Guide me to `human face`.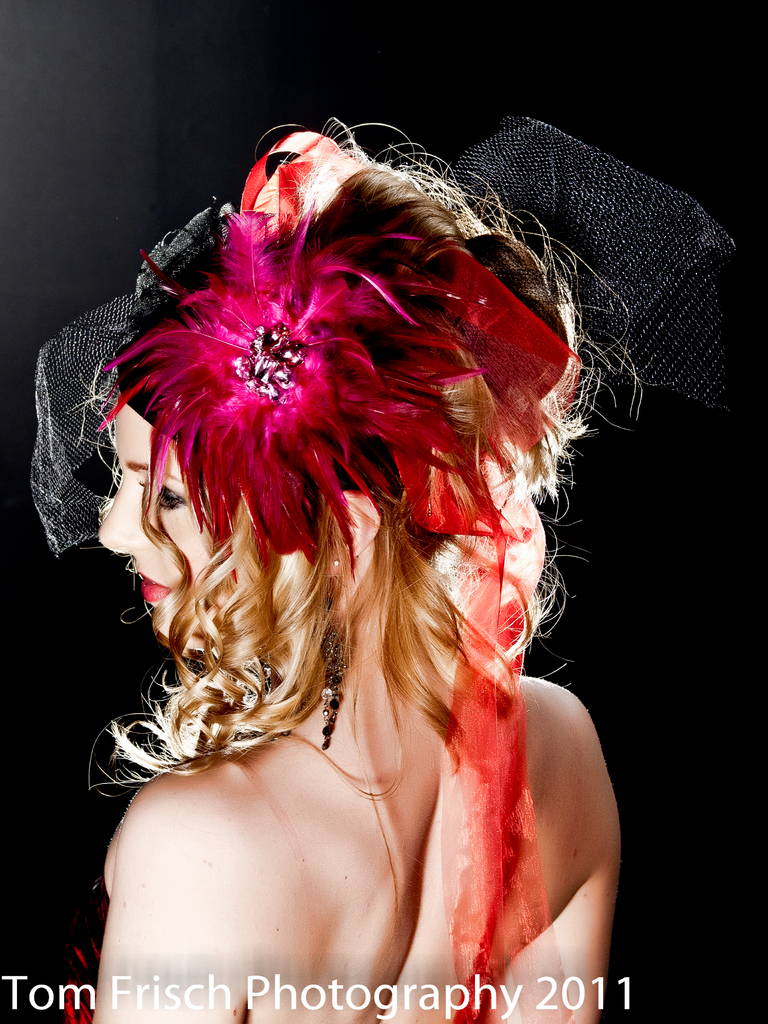
Guidance: select_region(86, 405, 225, 650).
